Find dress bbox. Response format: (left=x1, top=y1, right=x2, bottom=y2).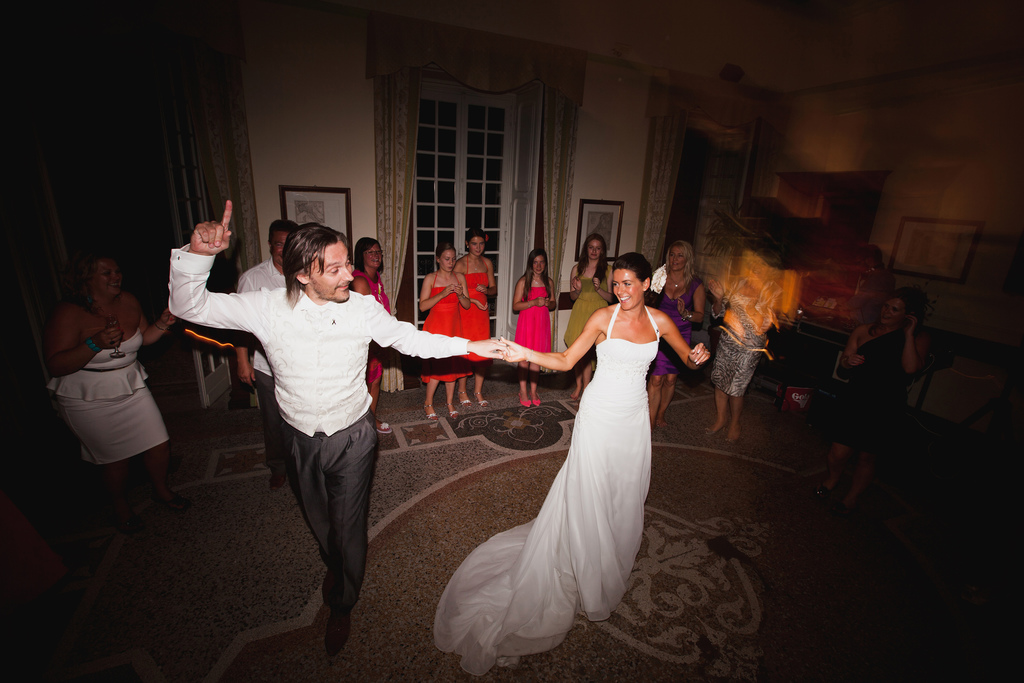
(left=413, top=268, right=465, bottom=386).
